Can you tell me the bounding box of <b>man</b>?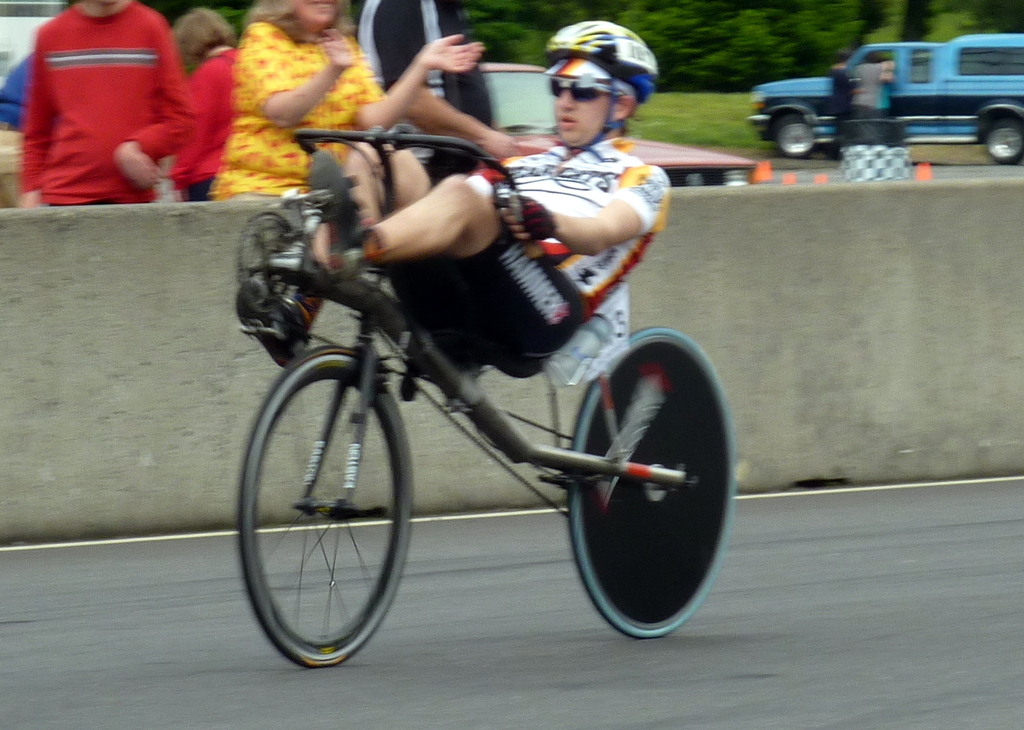
rect(13, 0, 196, 212).
